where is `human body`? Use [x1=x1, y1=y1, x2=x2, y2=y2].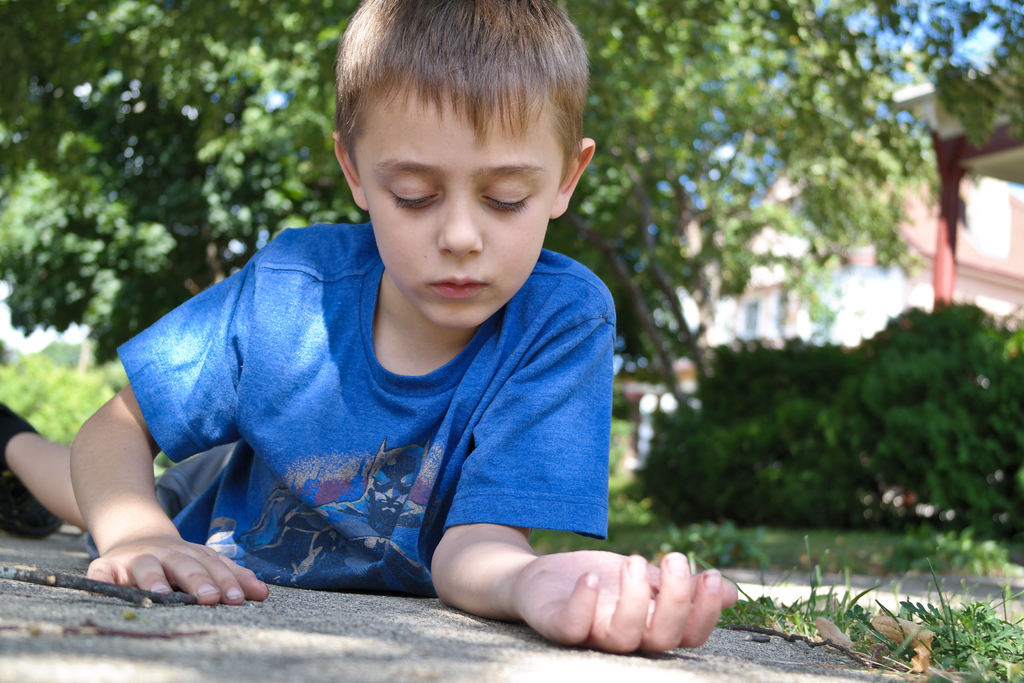
[x1=69, y1=0, x2=739, y2=647].
